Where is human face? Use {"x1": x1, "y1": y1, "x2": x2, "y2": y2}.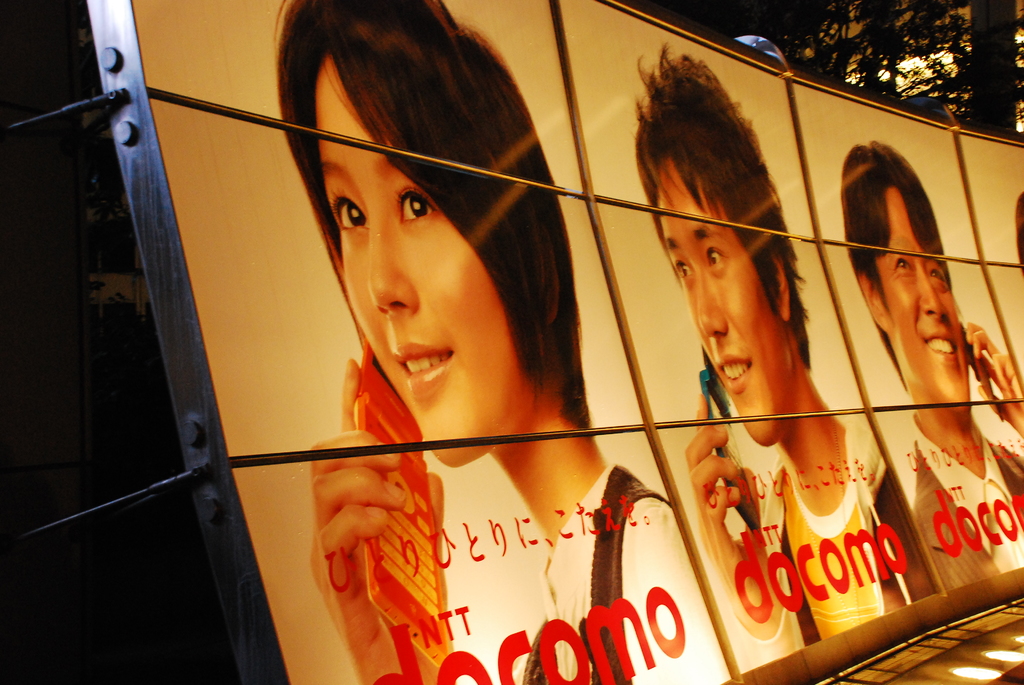
{"x1": 659, "y1": 163, "x2": 783, "y2": 449}.
